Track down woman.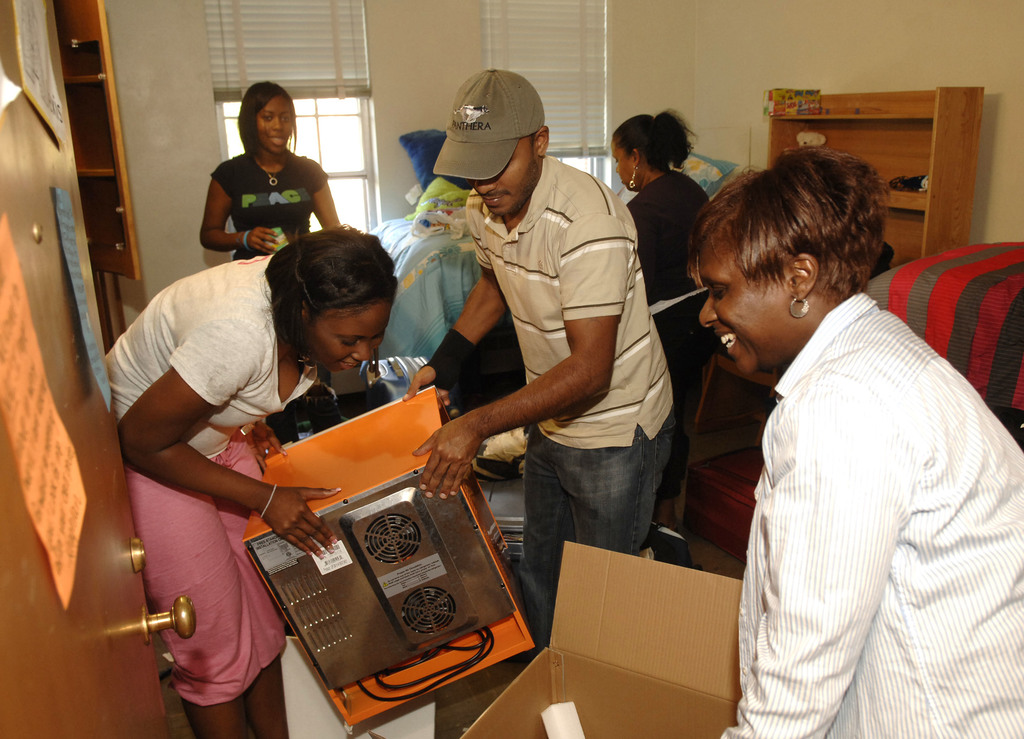
Tracked to Rect(602, 105, 720, 521).
